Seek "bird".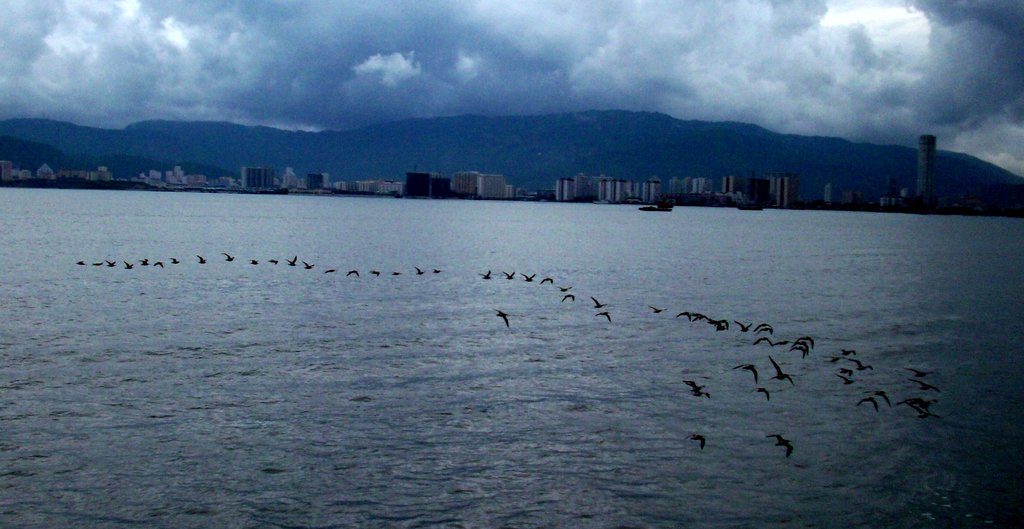
{"left": 502, "top": 271, "right": 515, "bottom": 283}.
